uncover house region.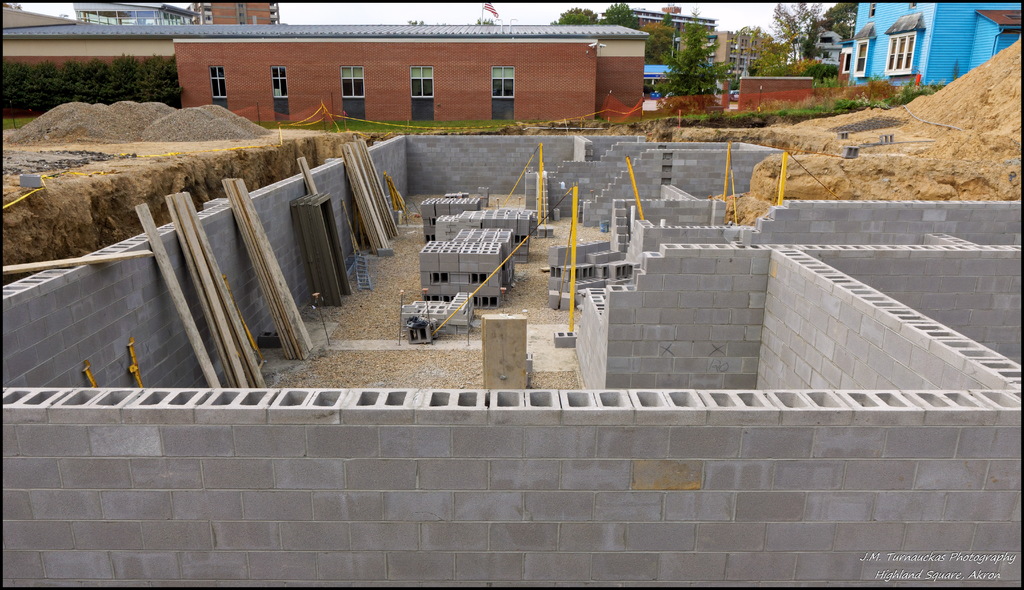
Uncovered: (110, 8, 678, 139).
